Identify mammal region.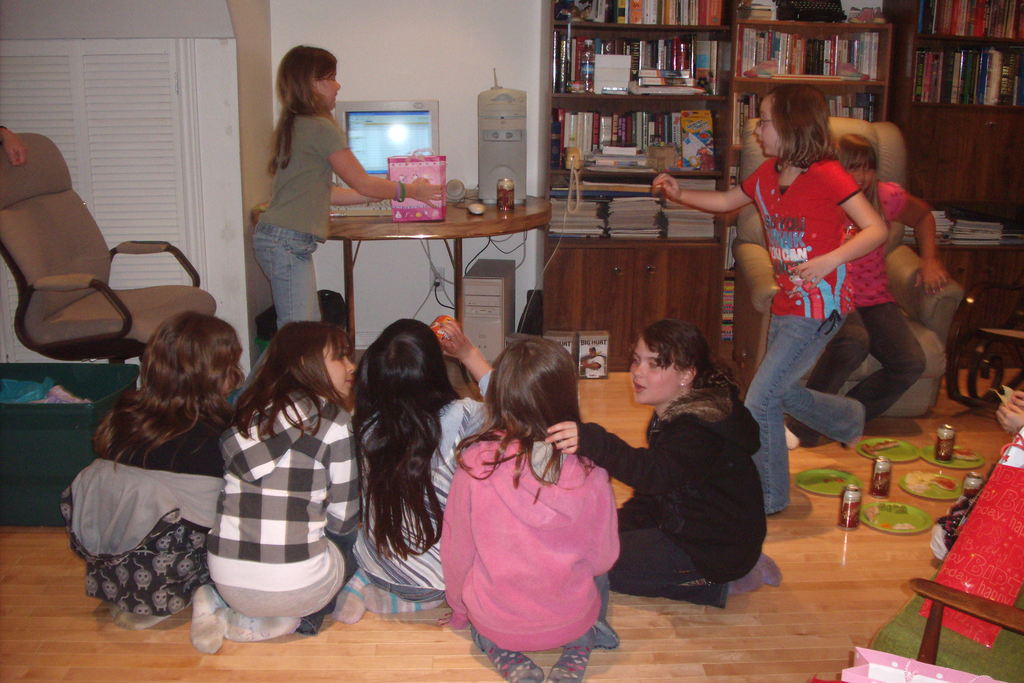
Region: locate(544, 317, 785, 608).
